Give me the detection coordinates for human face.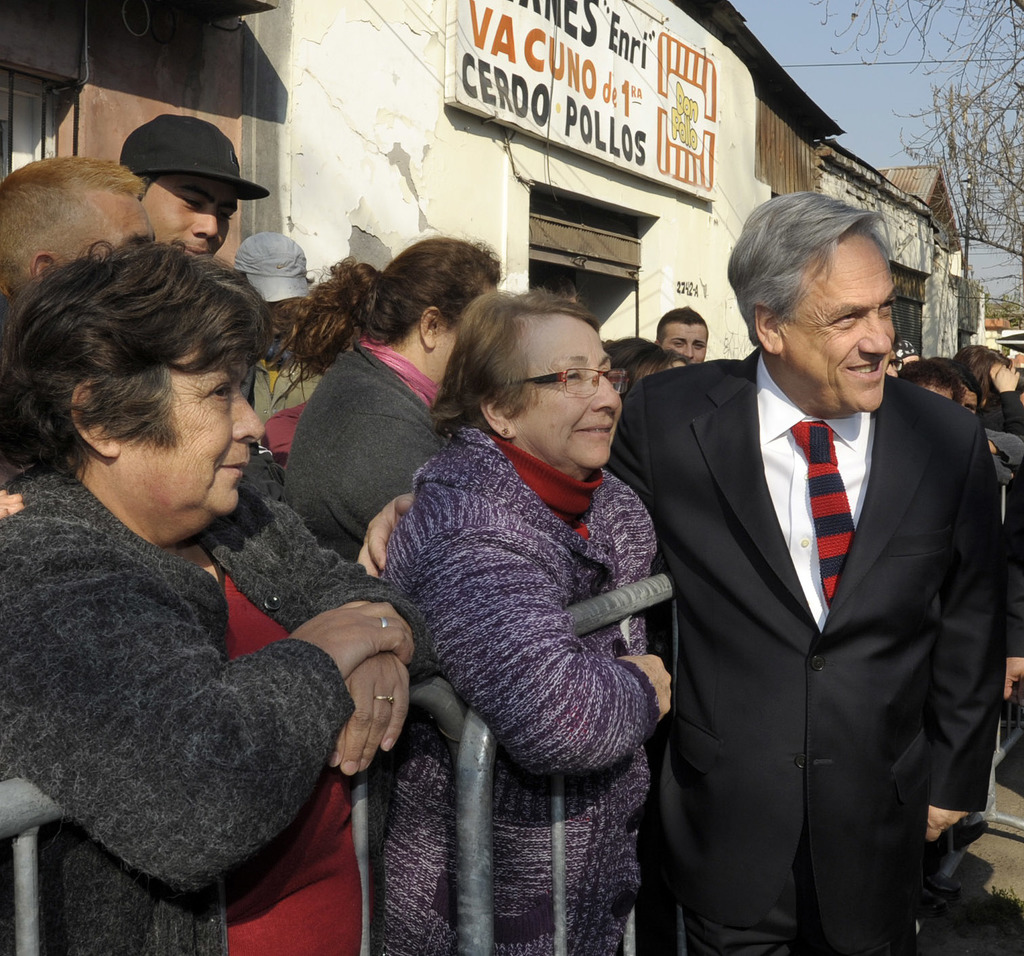
151:176:240:255.
